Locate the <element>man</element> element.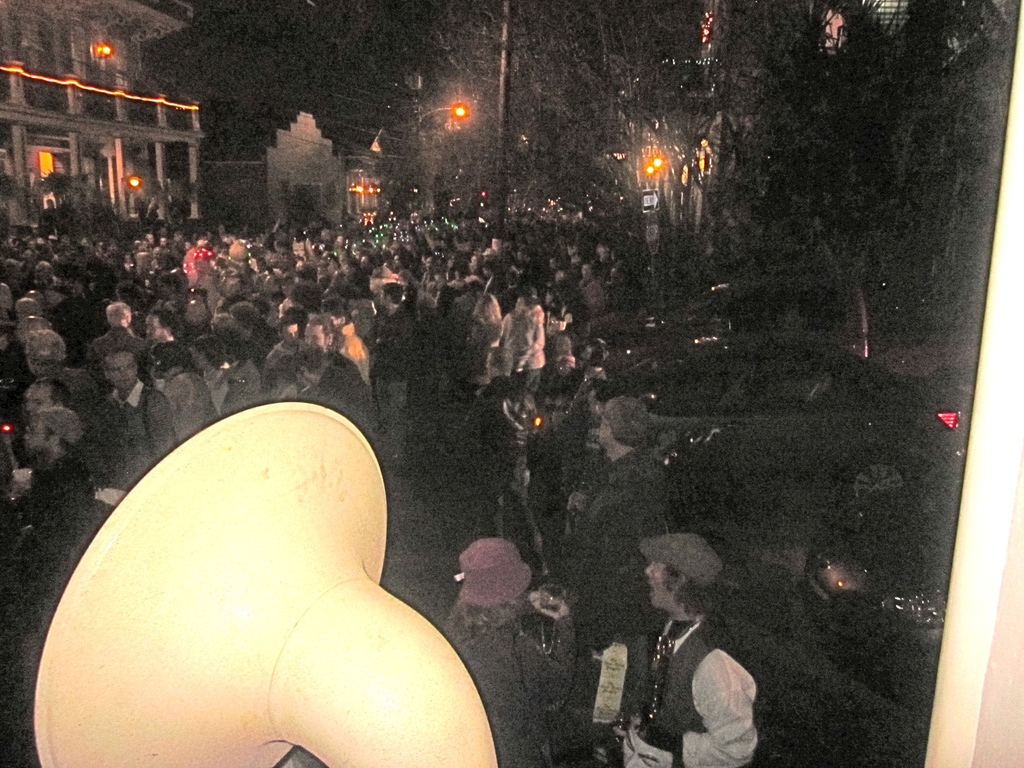
Element bbox: l=557, t=394, r=682, b=628.
